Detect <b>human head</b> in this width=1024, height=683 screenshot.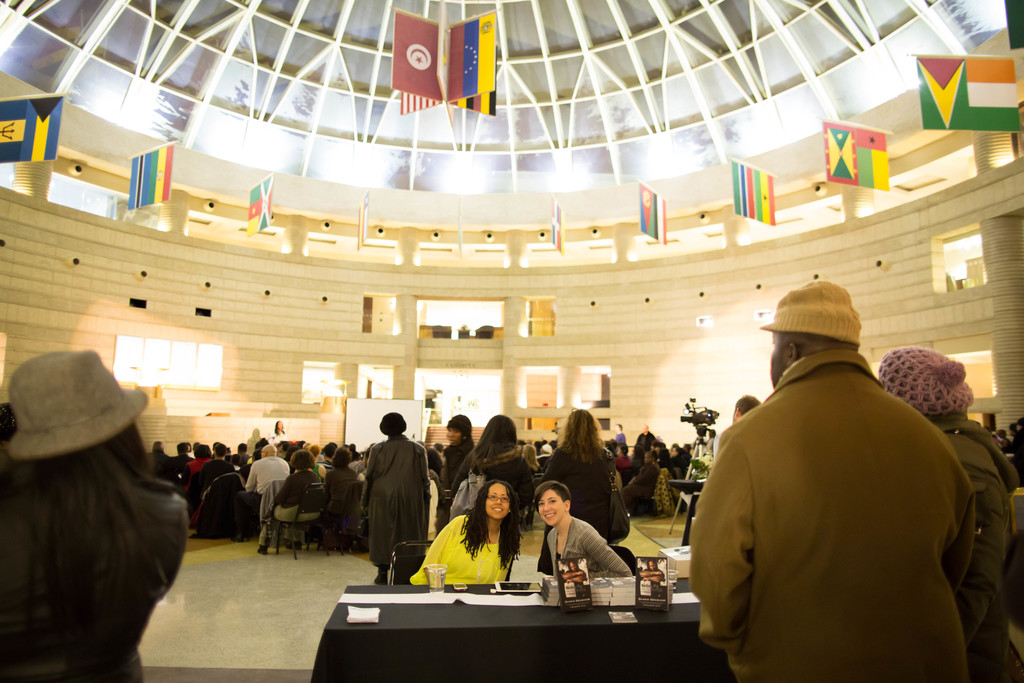
Detection: rect(283, 445, 299, 460).
